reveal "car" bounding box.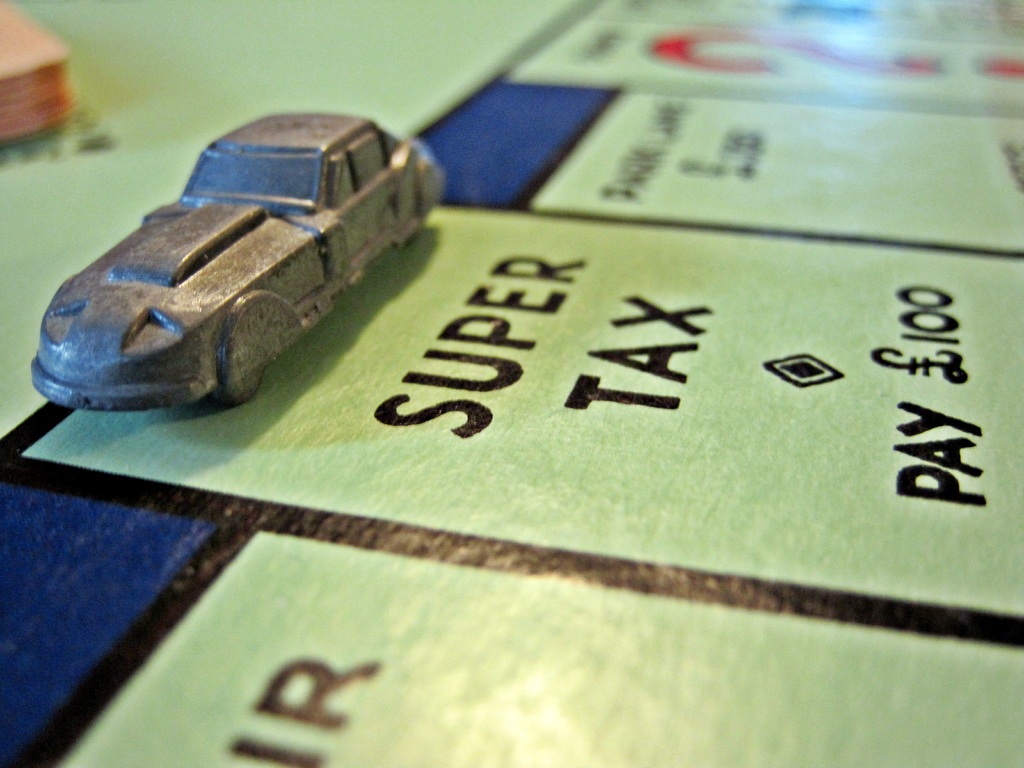
Revealed: [left=37, top=101, right=426, bottom=400].
